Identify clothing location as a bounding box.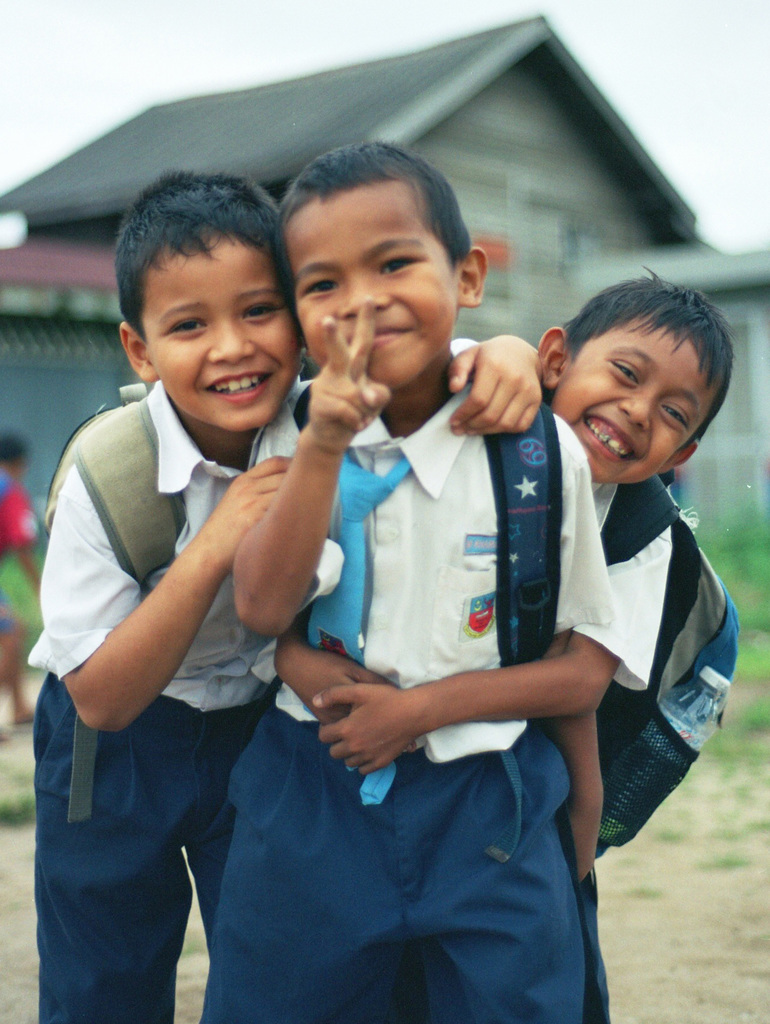
583, 461, 692, 1023.
